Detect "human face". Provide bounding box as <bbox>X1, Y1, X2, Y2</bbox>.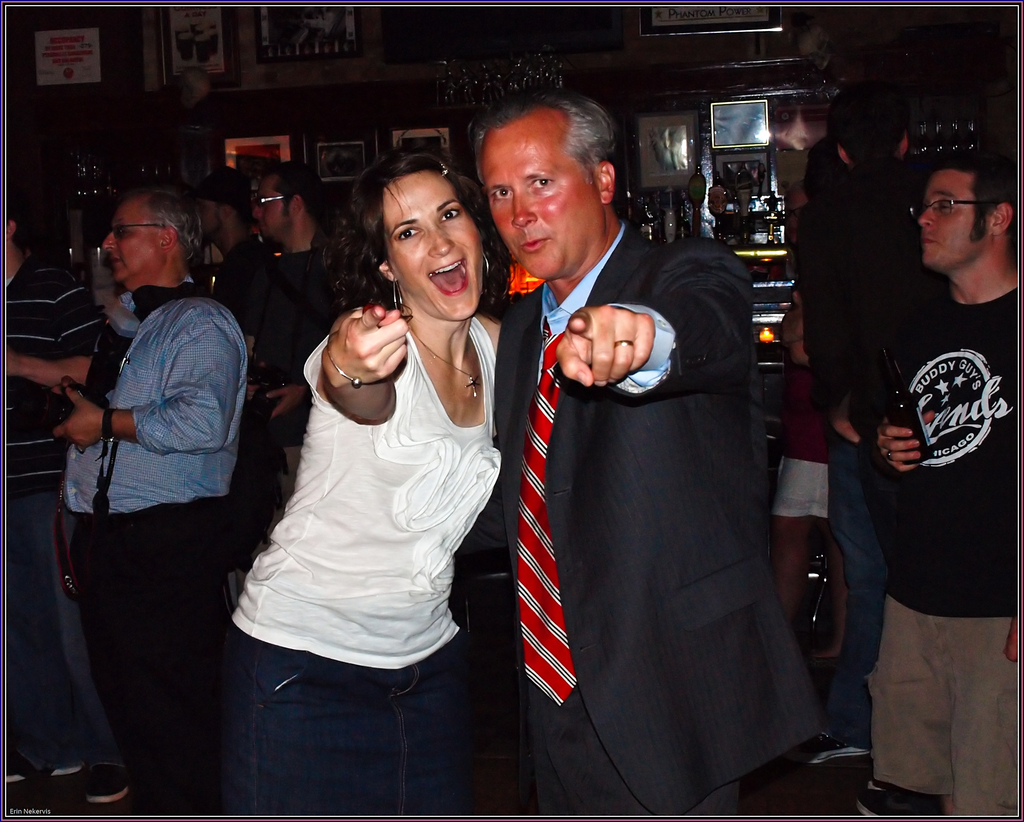
<bbox>910, 161, 991, 275</bbox>.
